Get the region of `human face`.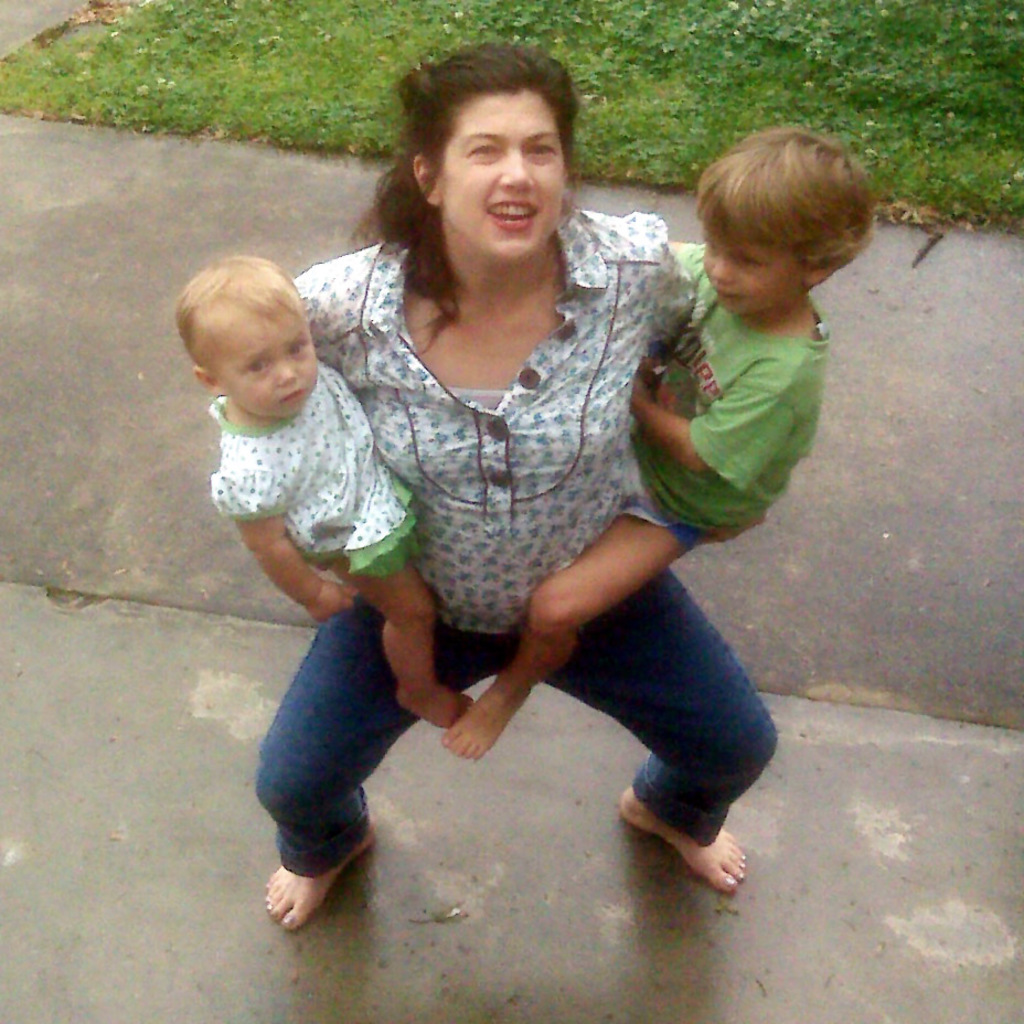
bbox=[444, 92, 568, 262].
